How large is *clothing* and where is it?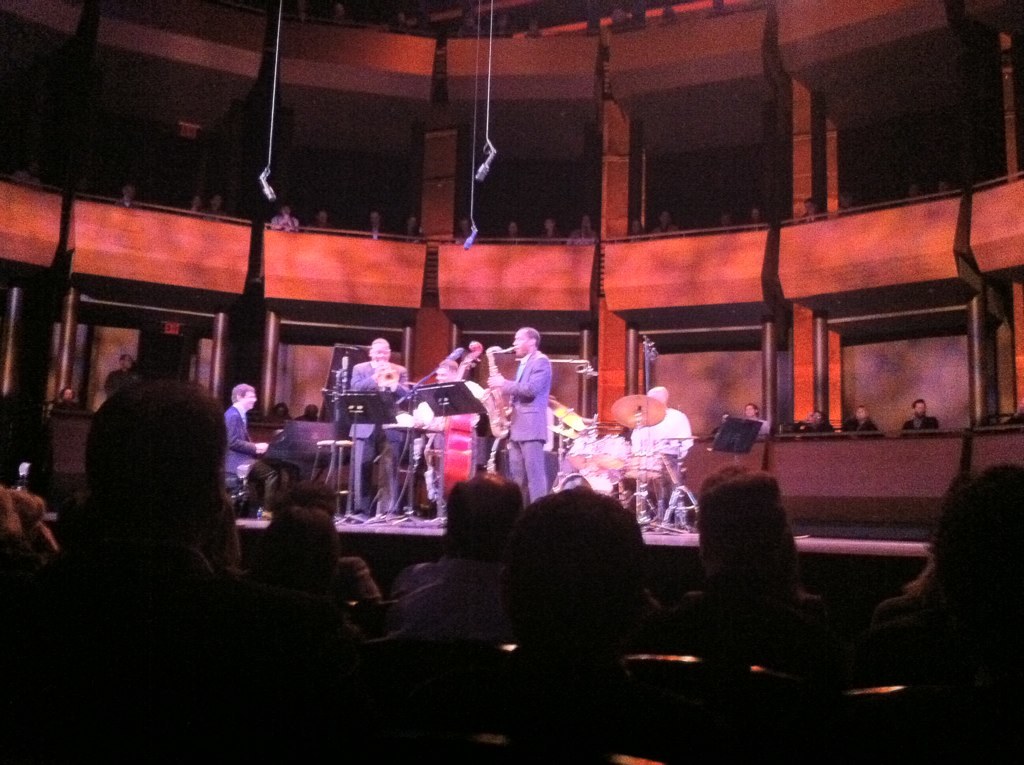
Bounding box: detection(82, 365, 227, 546).
